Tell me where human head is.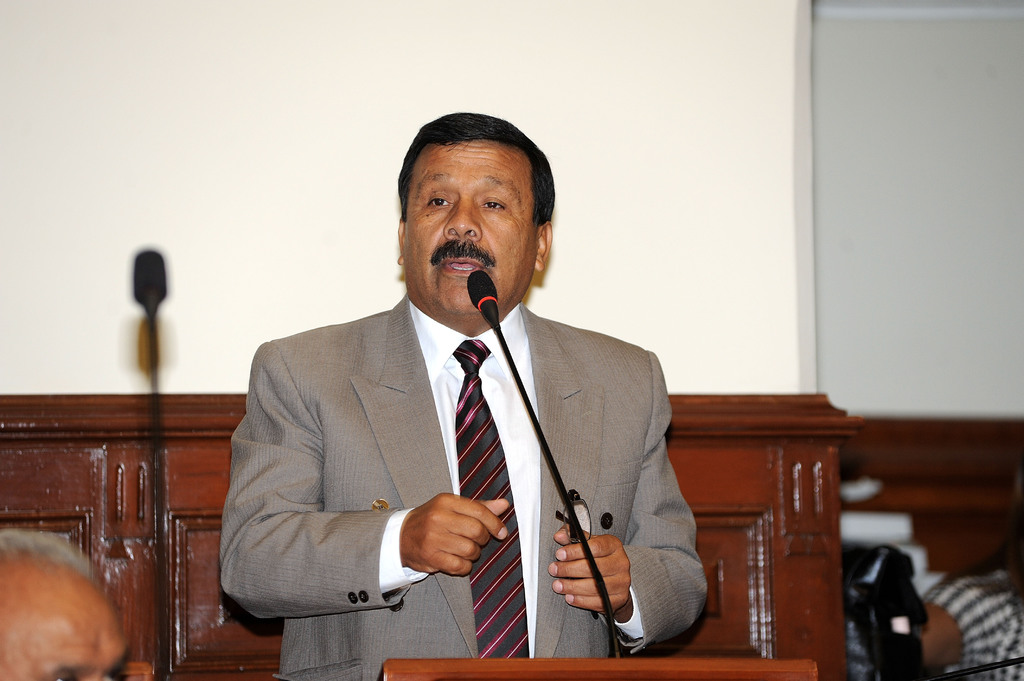
human head is at (0, 540, 127, 680).
